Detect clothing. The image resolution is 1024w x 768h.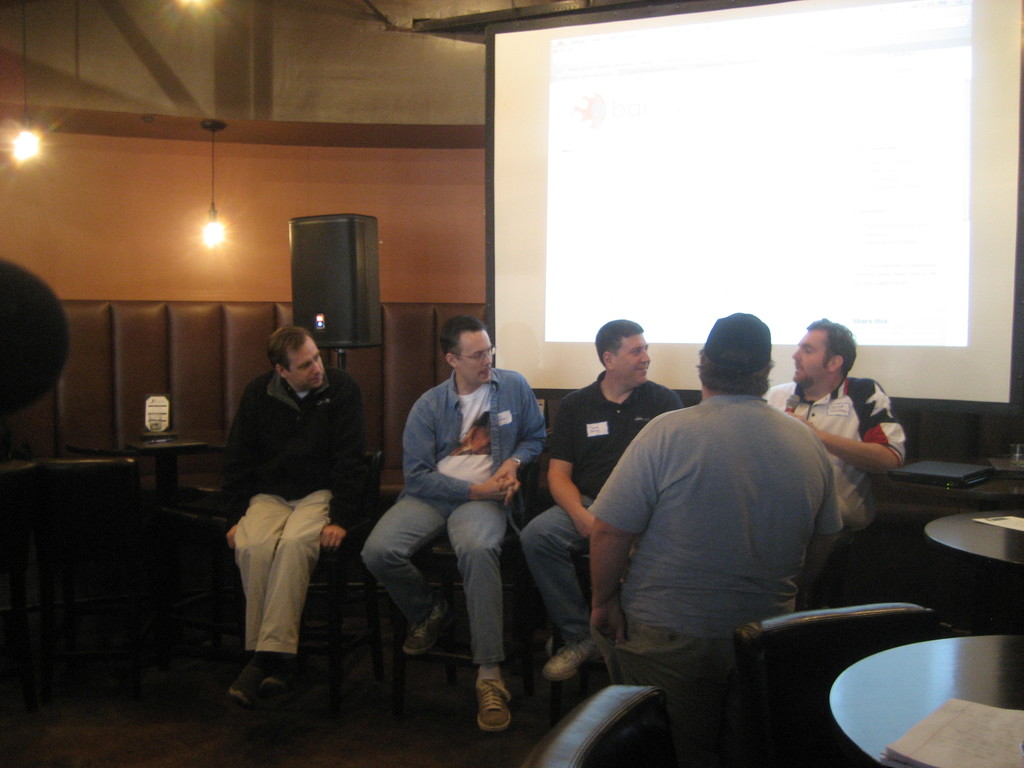
<bbox>360, 363, 547, 668</bbox>.
